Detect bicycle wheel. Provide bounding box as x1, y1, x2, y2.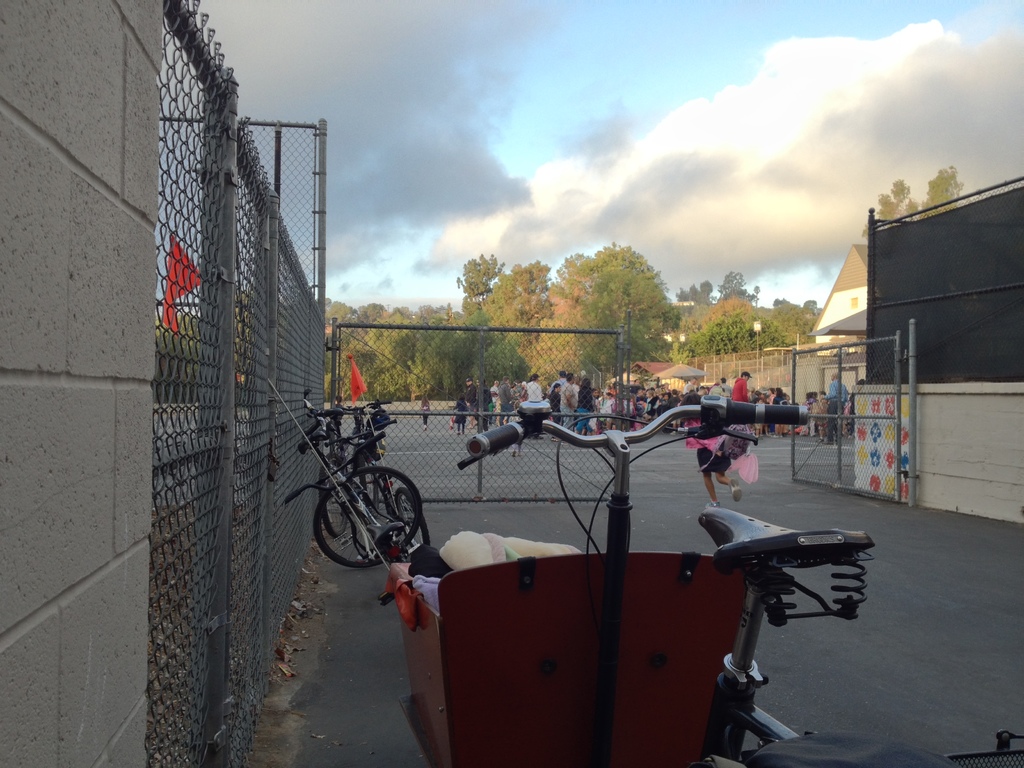
305, 457, 429, 586.
